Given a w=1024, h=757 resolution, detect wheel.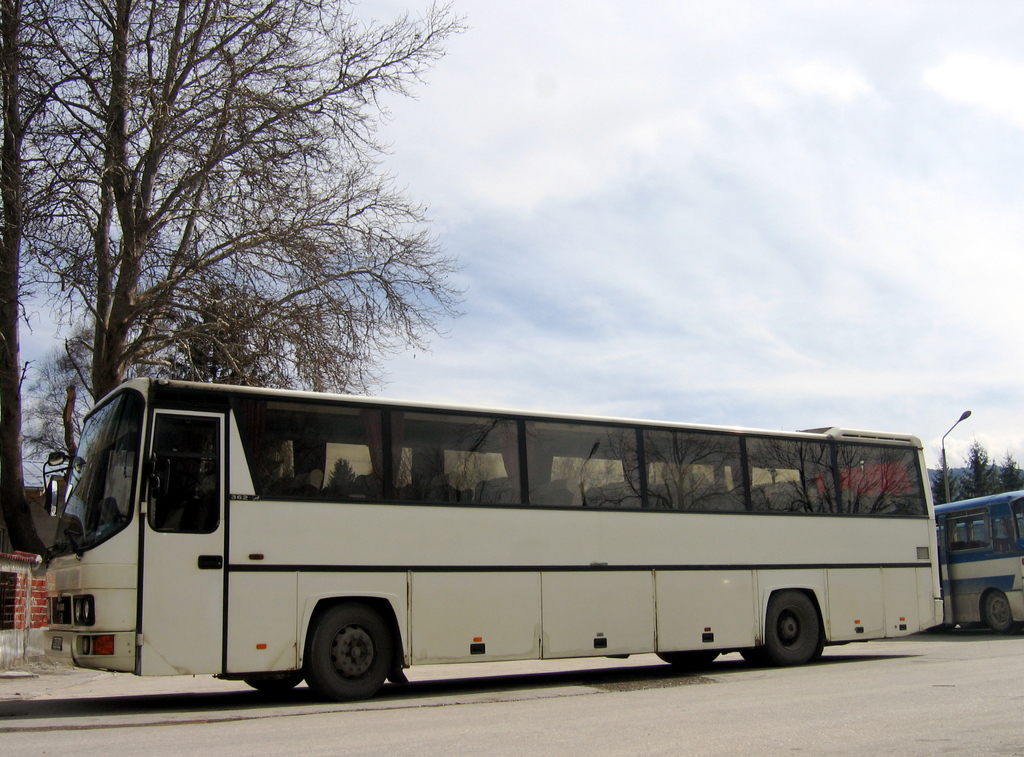
x1=659, y1=649, x2=719, y2=667.
